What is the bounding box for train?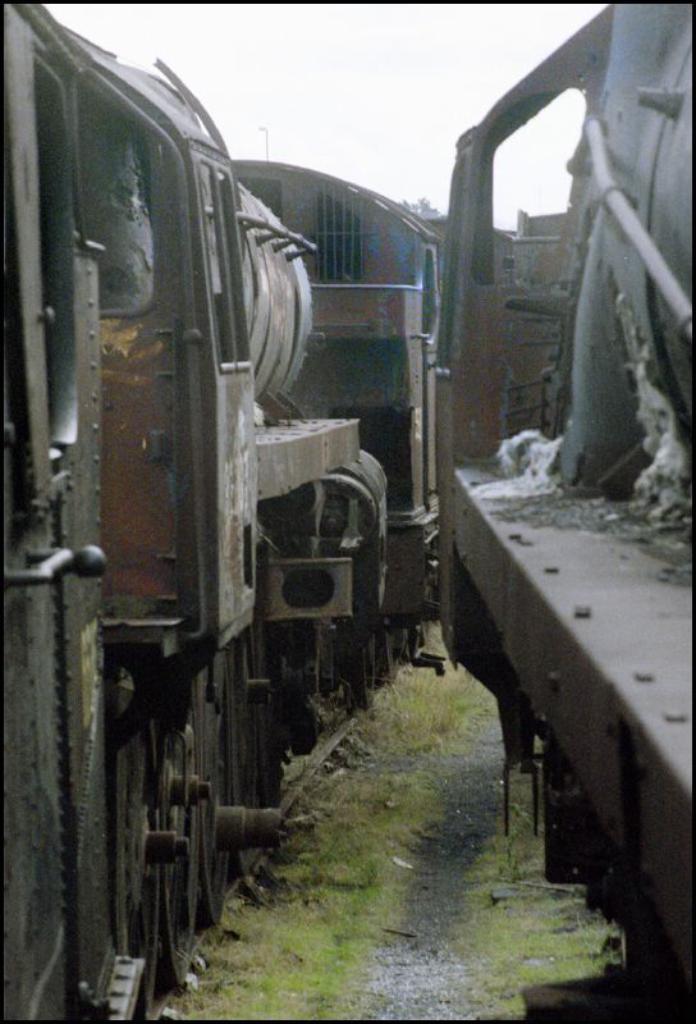
detection(0, 0, 564, 1023).
